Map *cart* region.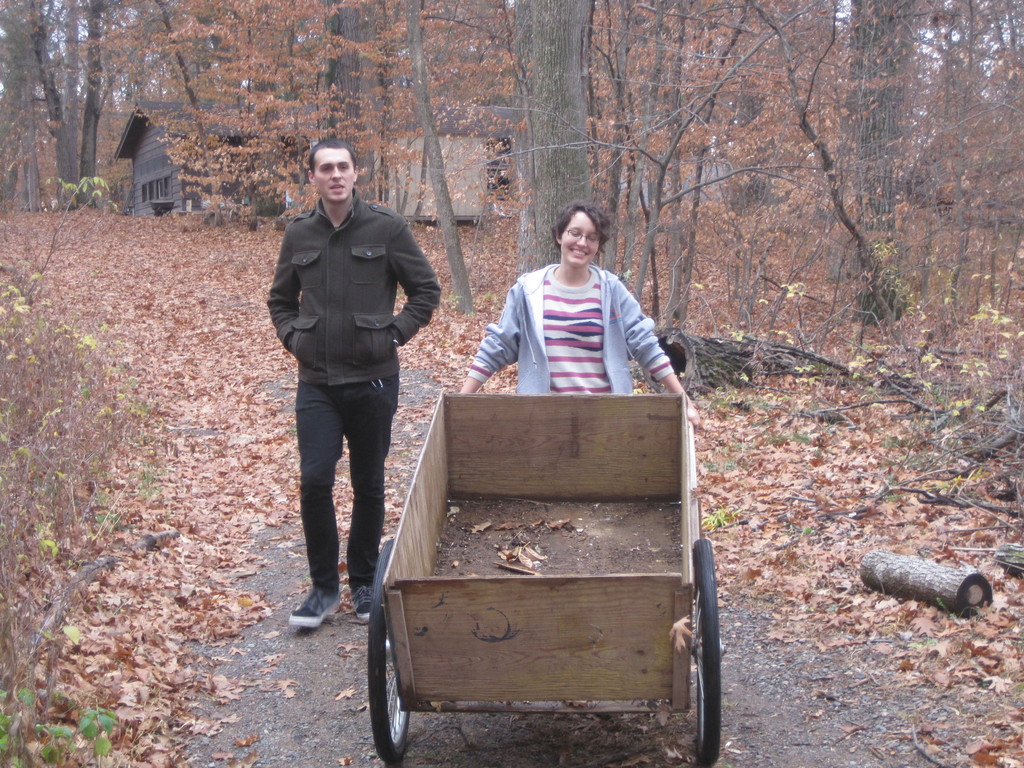
Mapped to [x1=365, y1=390, x2=730, y2=765].
